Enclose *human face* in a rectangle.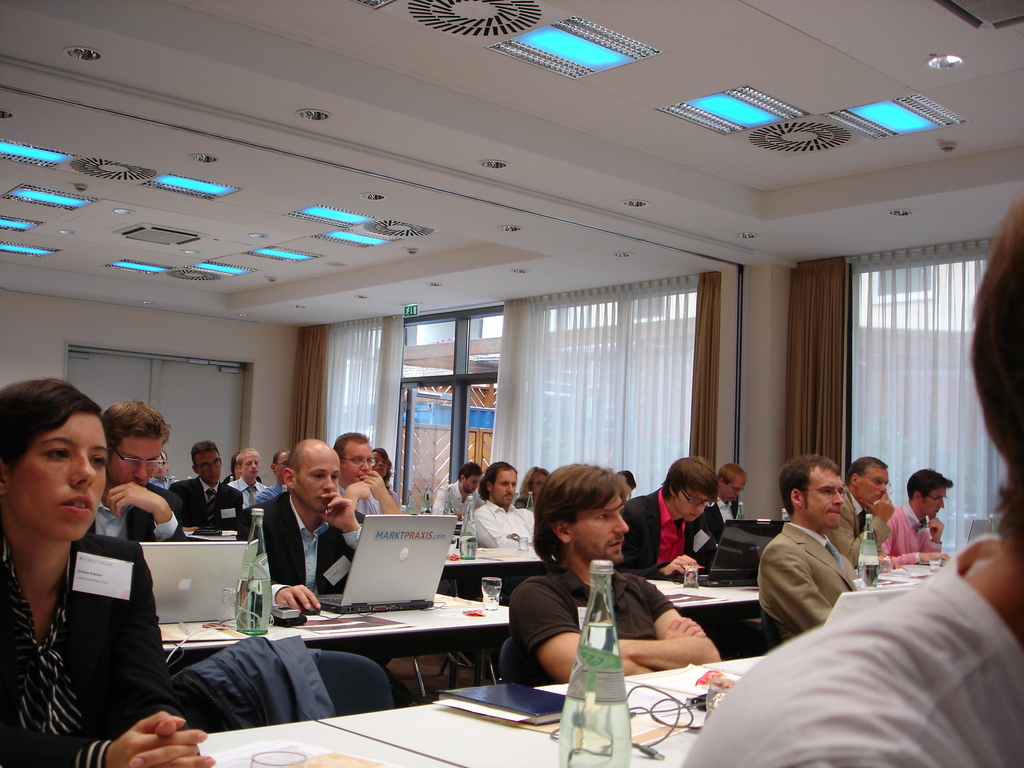
bbox=(529, 472, 551, 496).
